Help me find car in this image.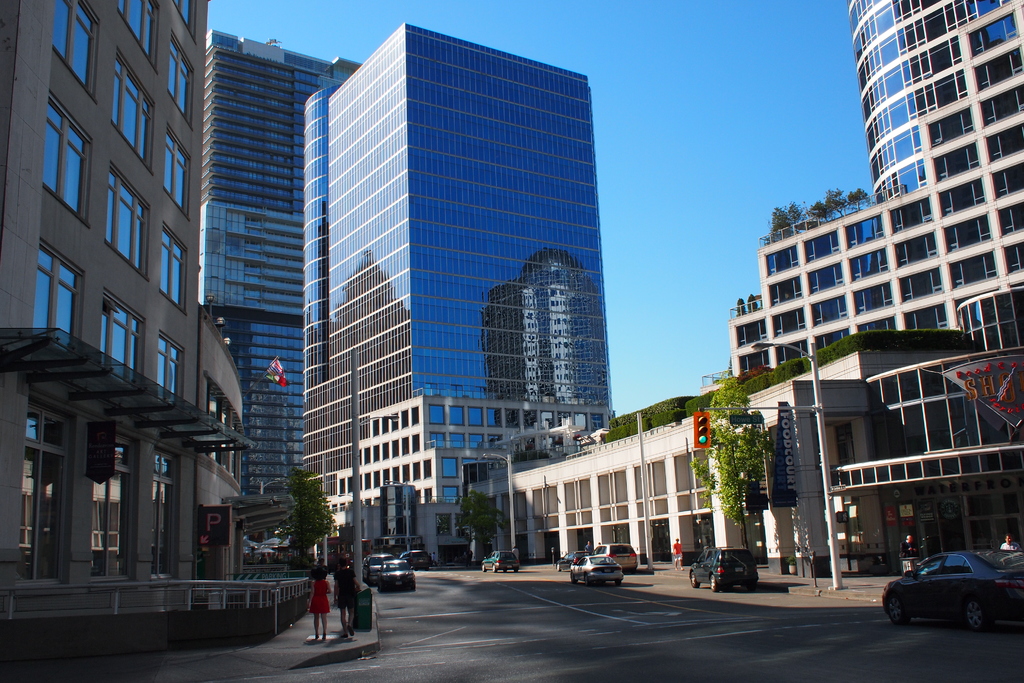
Found it: [x1=362, y1=553, x2=387, y2=577].
